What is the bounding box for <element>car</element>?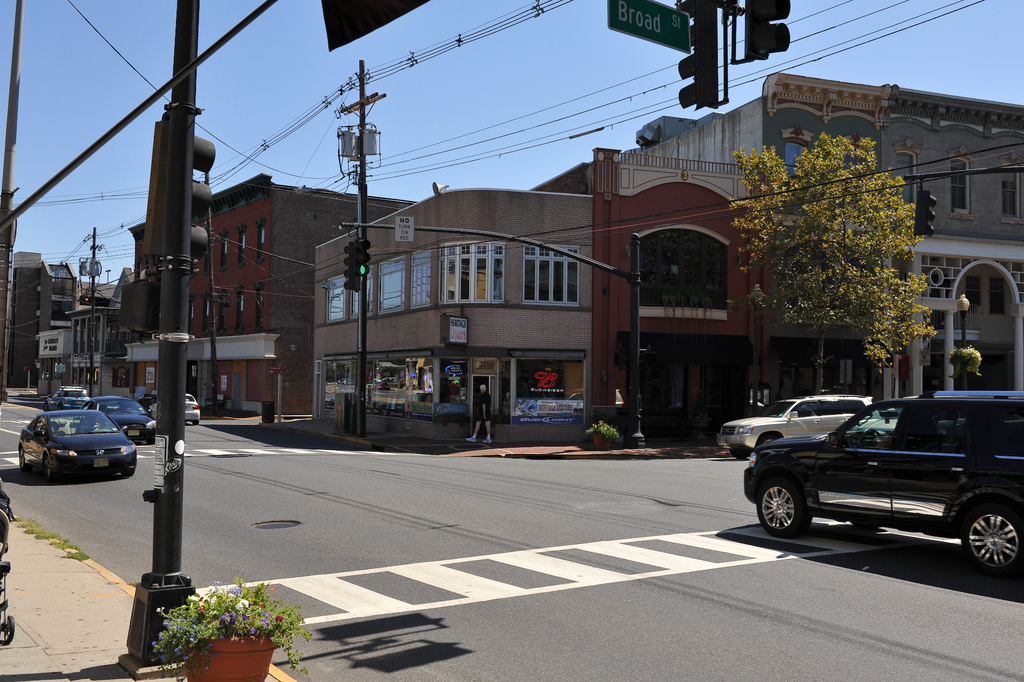
select_region(719, 391, 888, 461).
